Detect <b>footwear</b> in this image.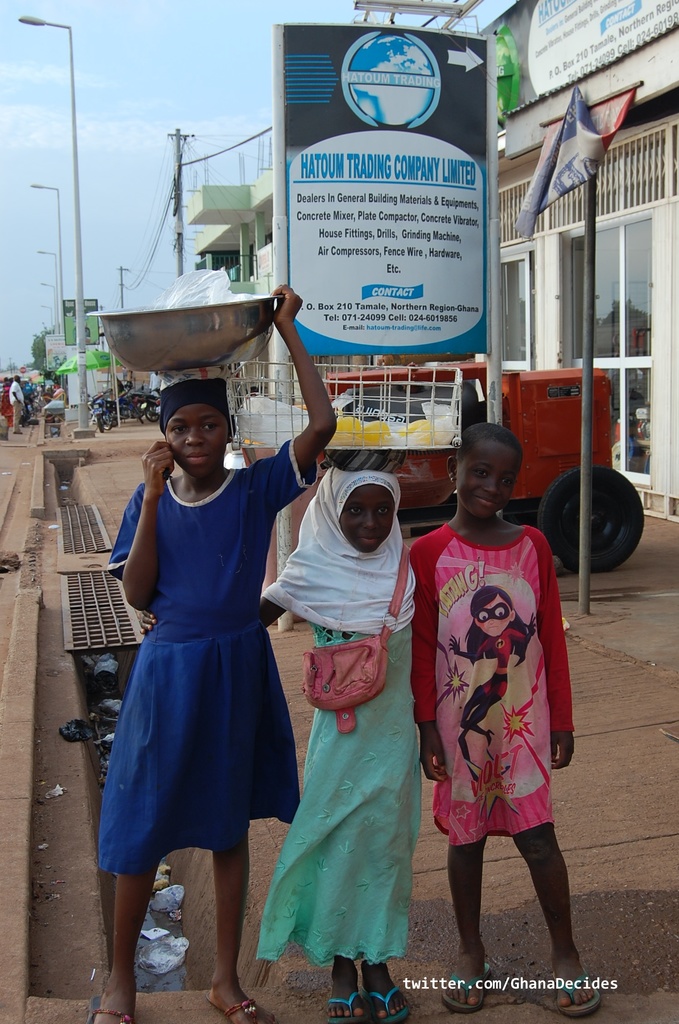
Detection: box(85, 989, 141, 1023).
